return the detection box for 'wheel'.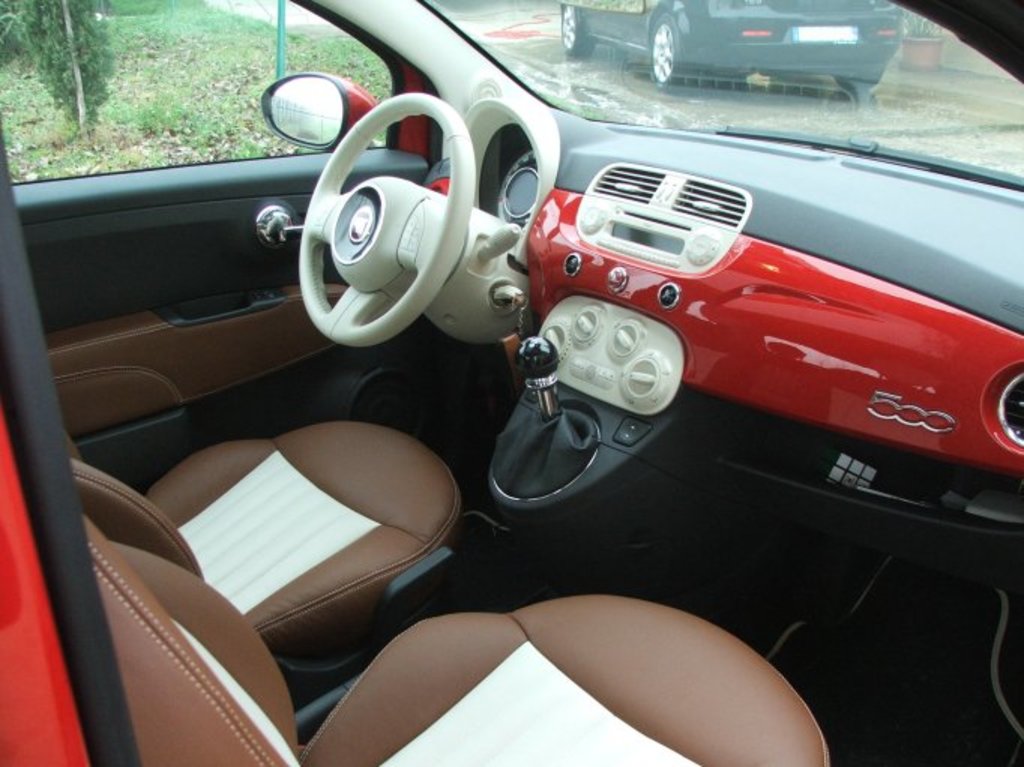
bbox(836, 66, 884, 90).
